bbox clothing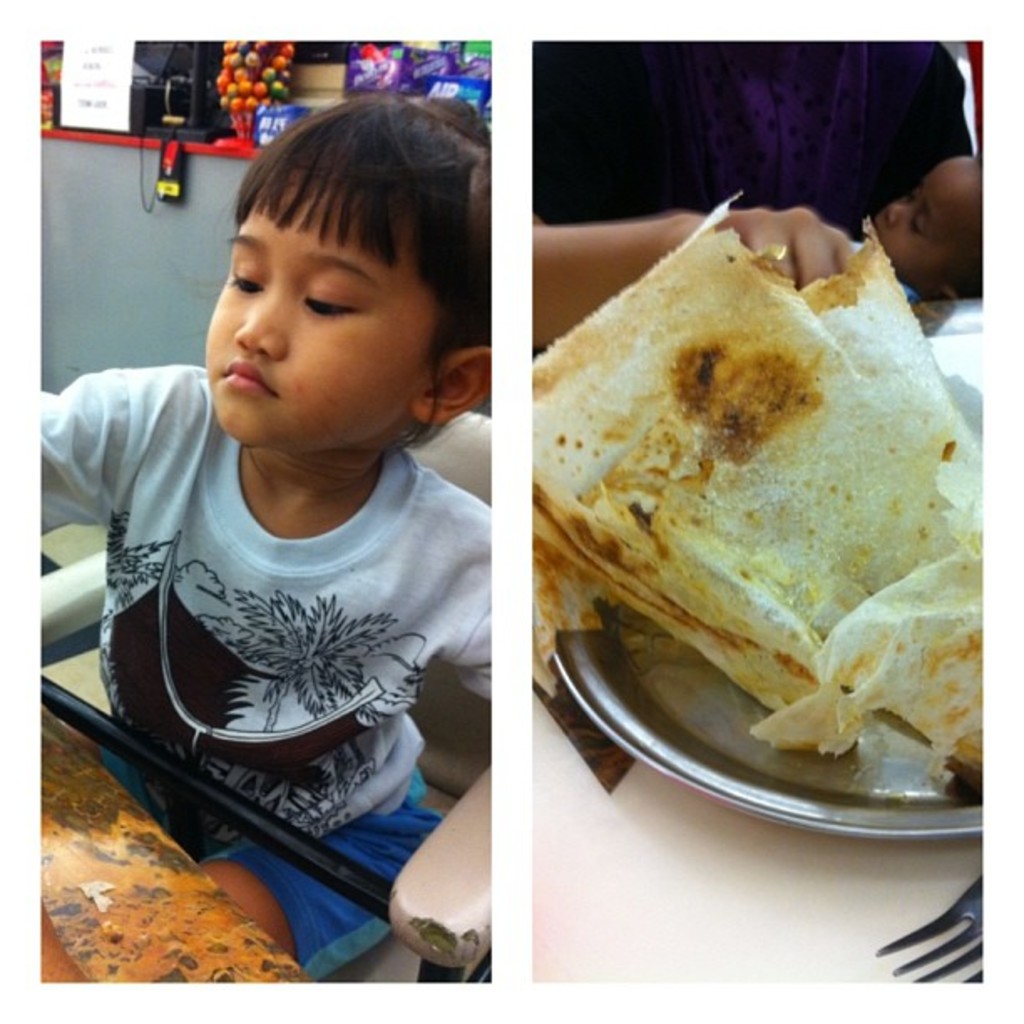
529 45 972 241
